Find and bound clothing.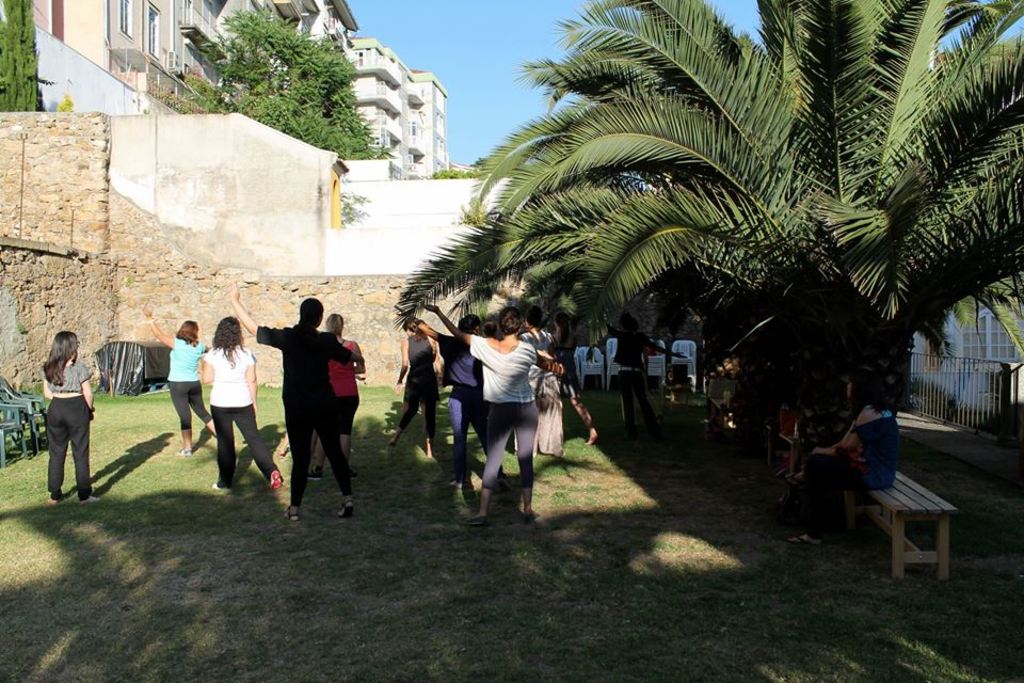
Bound: rect(798, 412, 899, 540).
